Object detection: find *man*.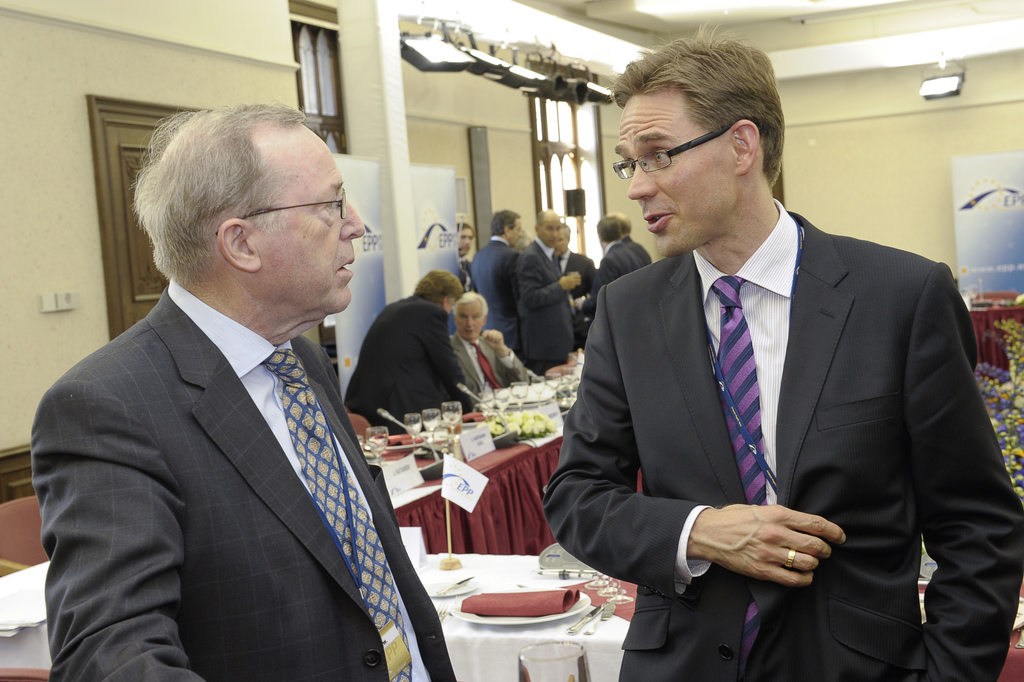
left=33, top=104, right=430, bottom=681.
